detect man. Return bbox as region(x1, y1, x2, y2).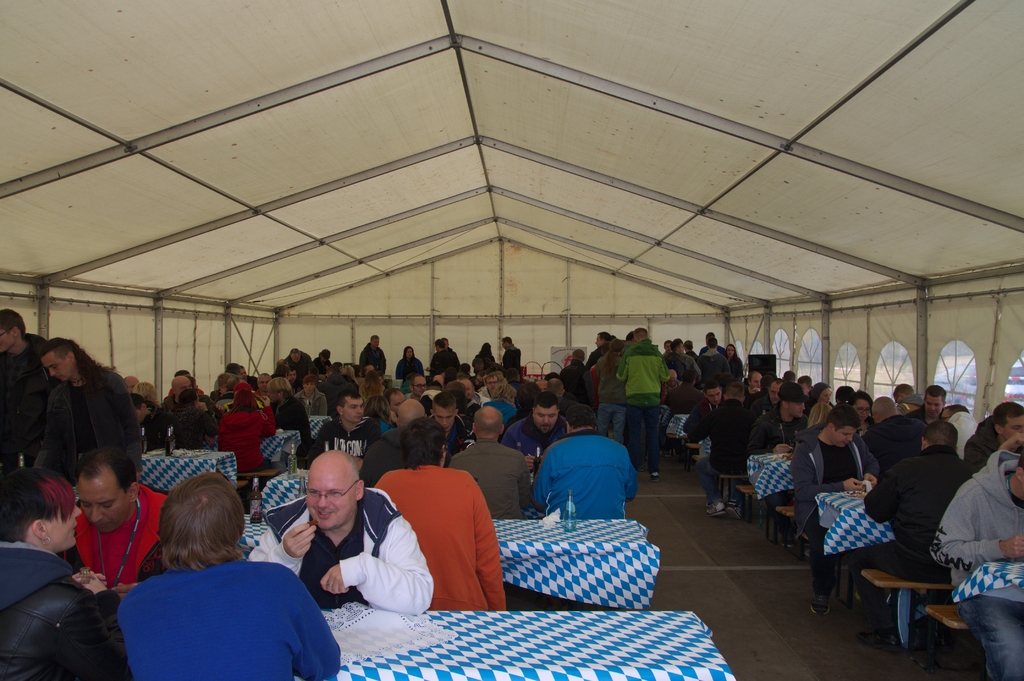
region(664, 369, 678, 392).
